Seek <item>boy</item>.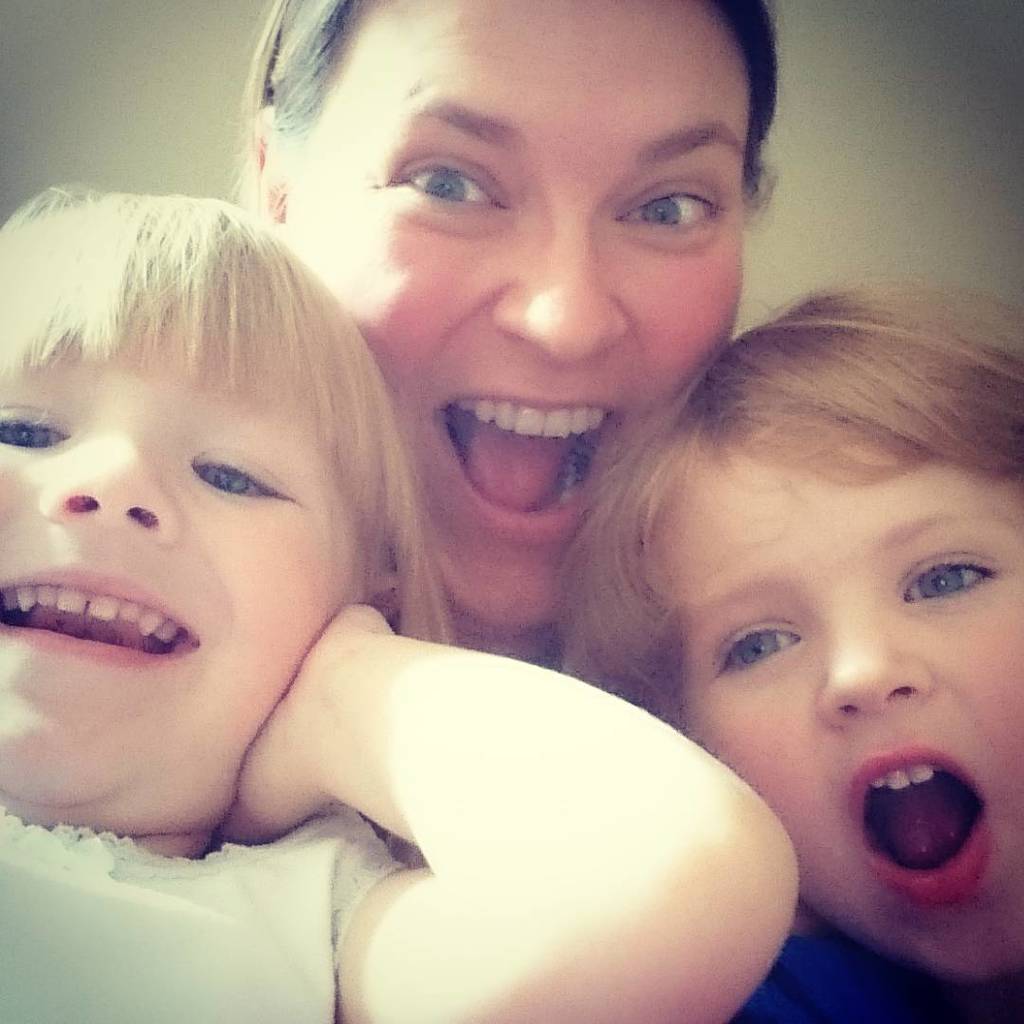
<bbox>0, 187, 796, 1023</bbox>.
